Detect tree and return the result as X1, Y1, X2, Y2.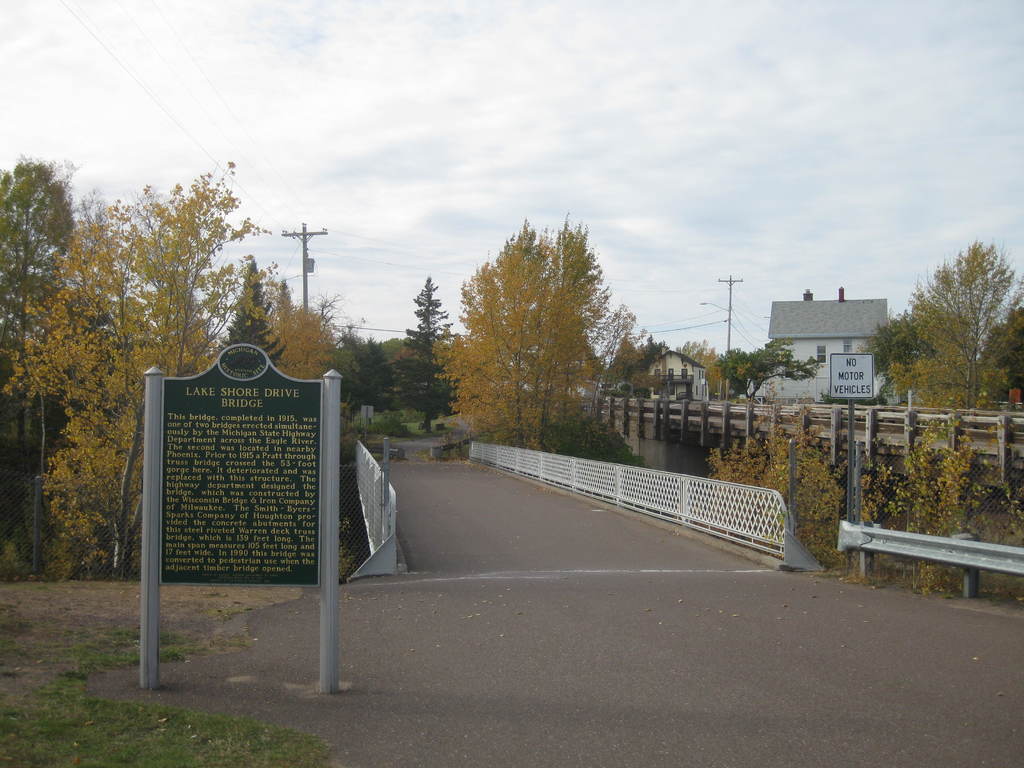
332, 328, 396, 416.
